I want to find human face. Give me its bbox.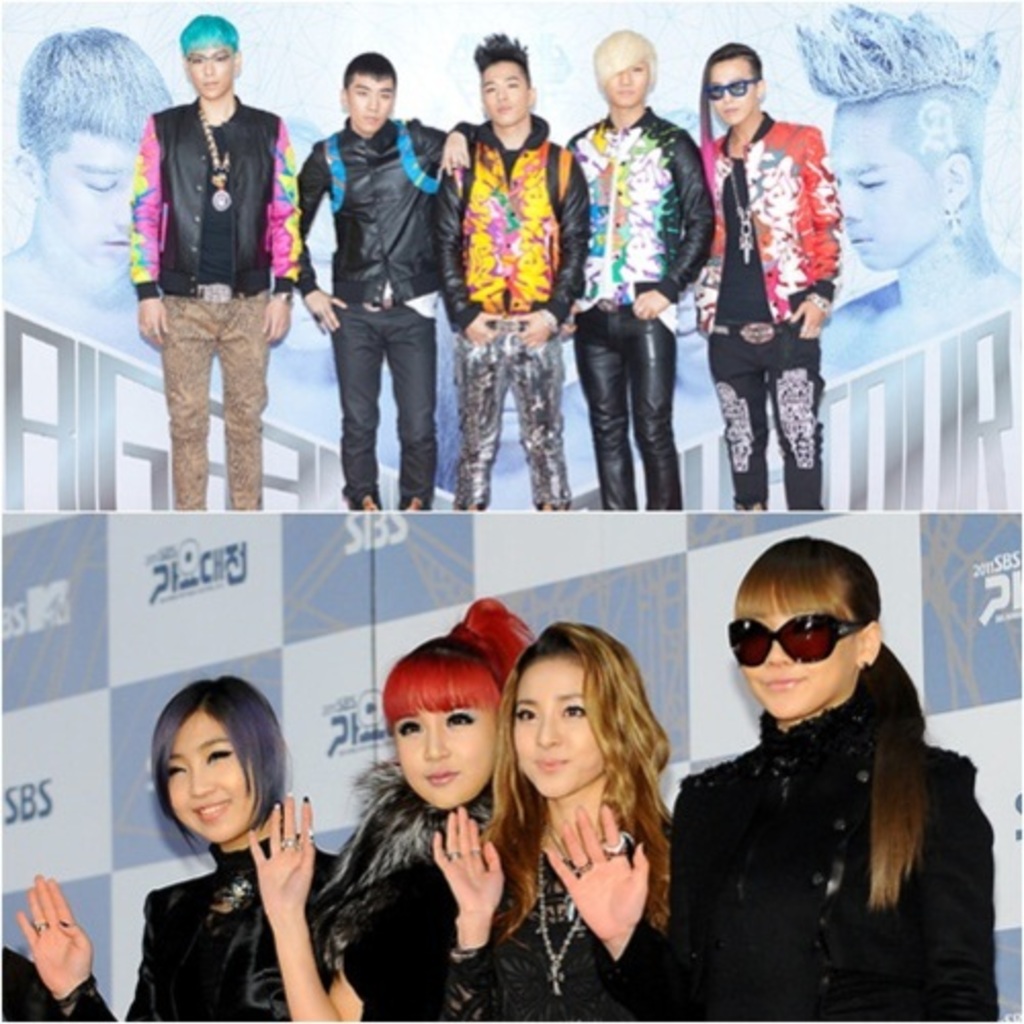
[left=350, top=72, right=397, bottom=133].
